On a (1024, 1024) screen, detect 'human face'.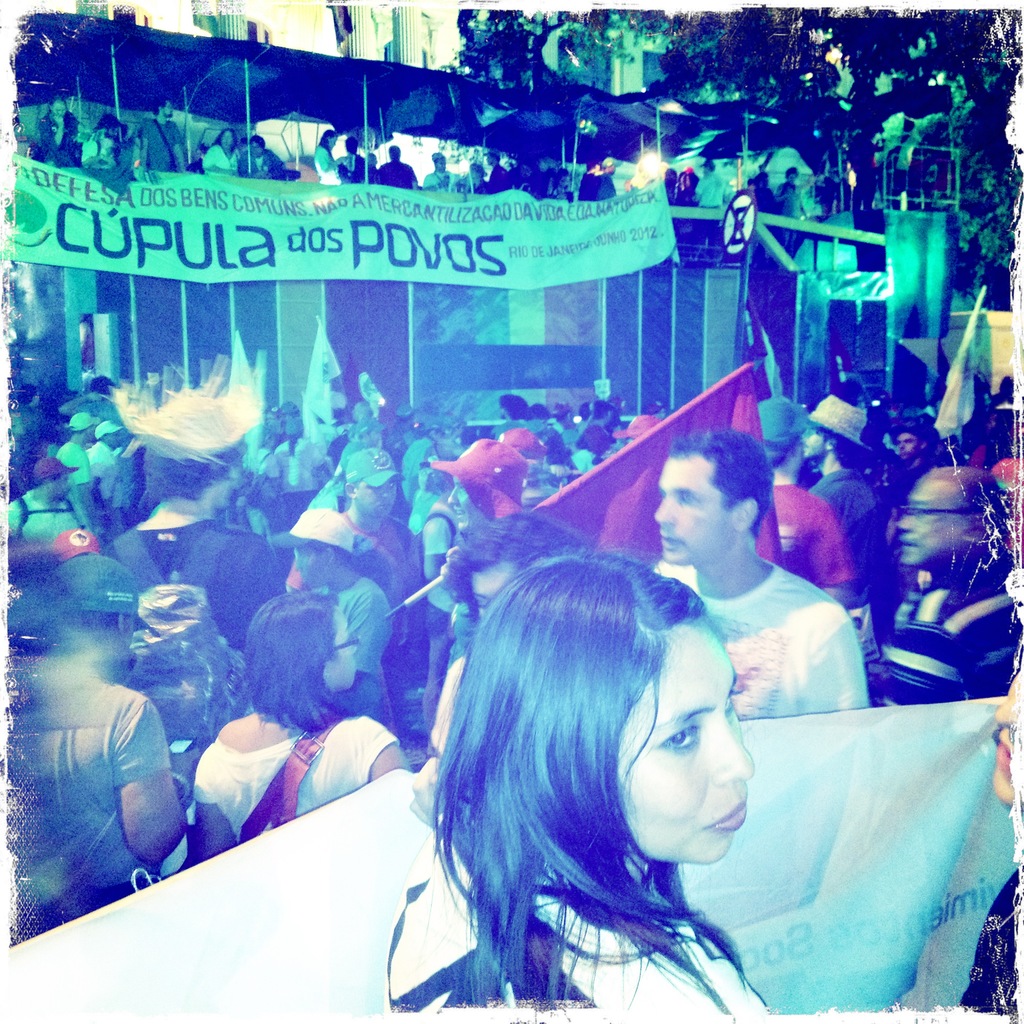
box=[898, 471, 973, 574].
